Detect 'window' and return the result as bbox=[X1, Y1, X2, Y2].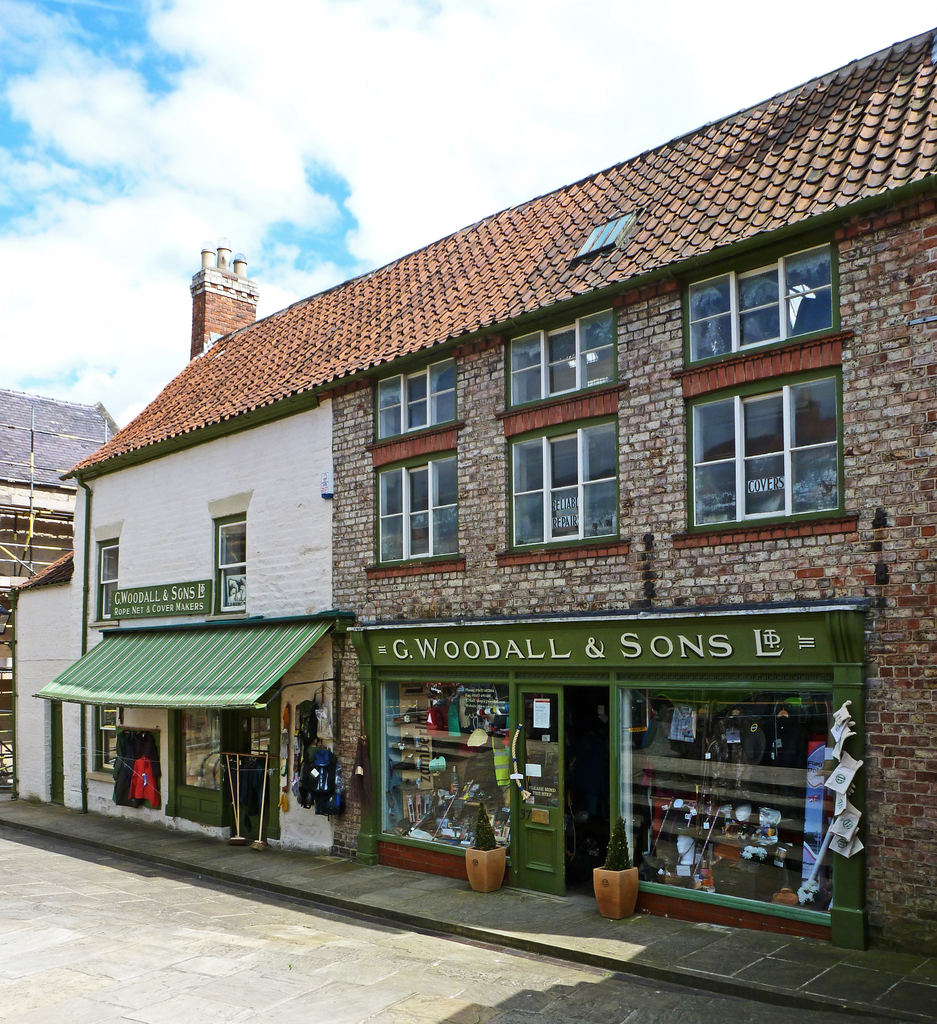
bbox=[496, 305, 610, 413].
